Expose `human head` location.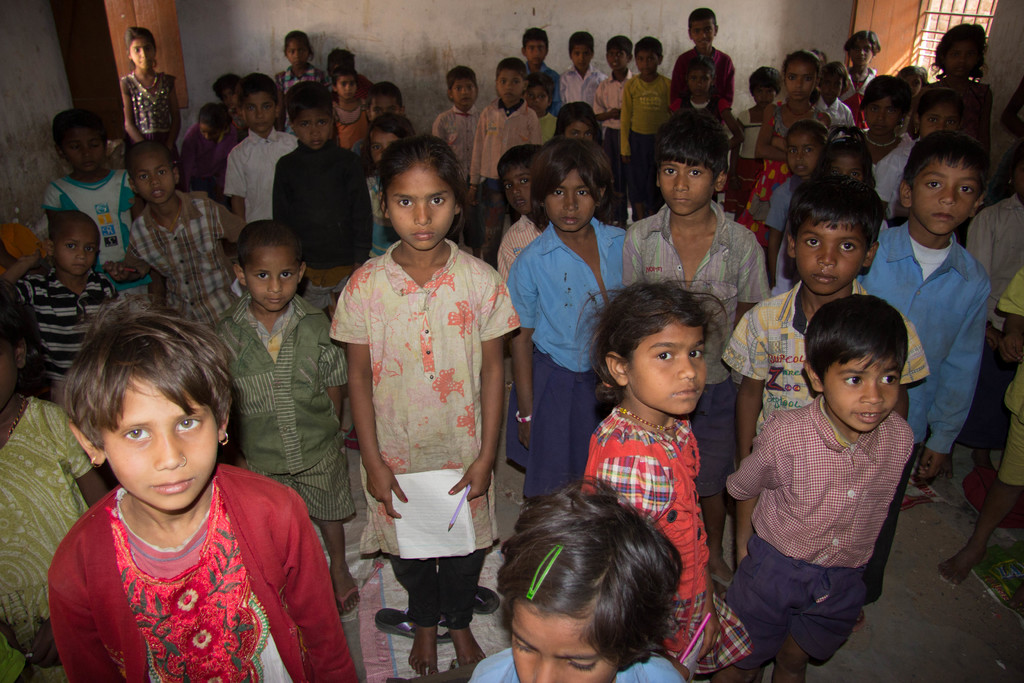
Exposed at [329,67,358,99].
